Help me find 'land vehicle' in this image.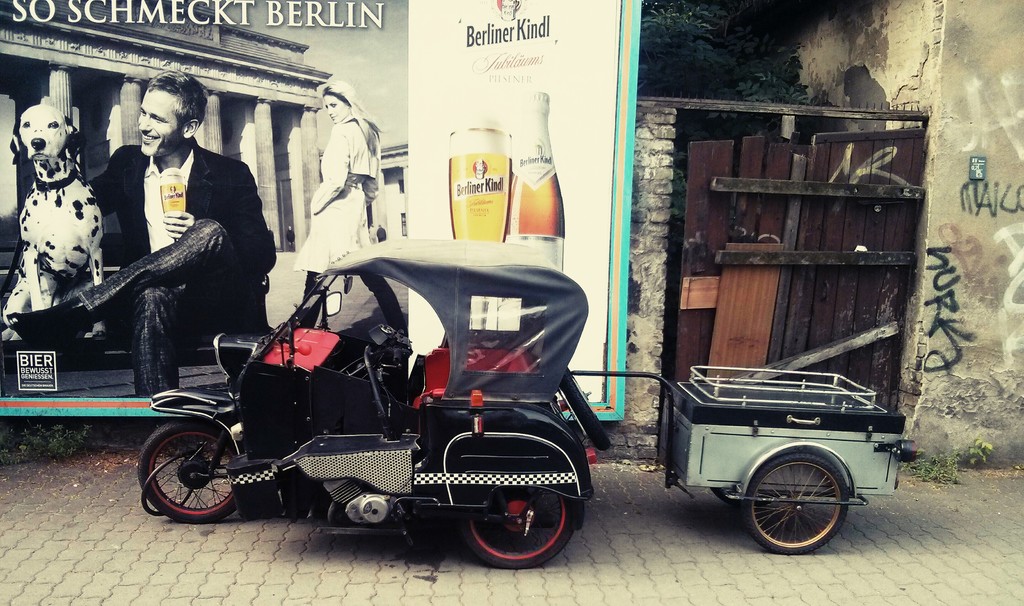
Found it: detection(154, 258, 630, 569).
